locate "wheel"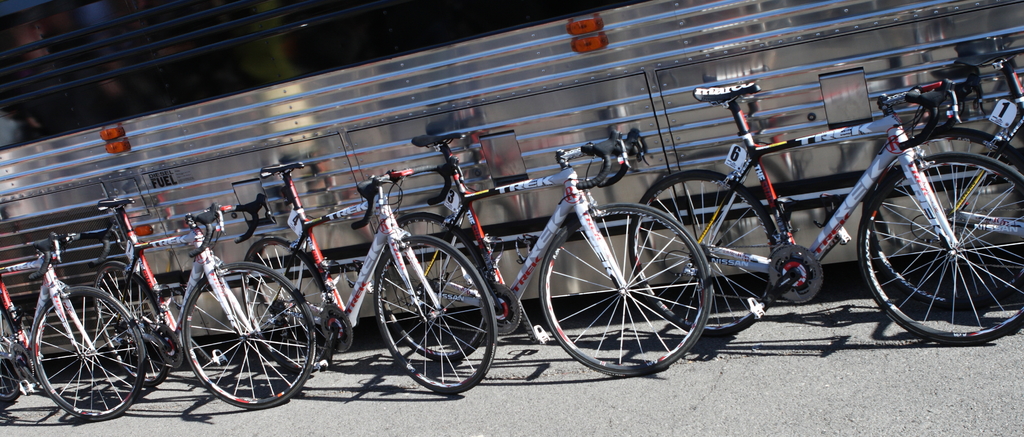
[left=247, top=237, right=342, bottom=376]
